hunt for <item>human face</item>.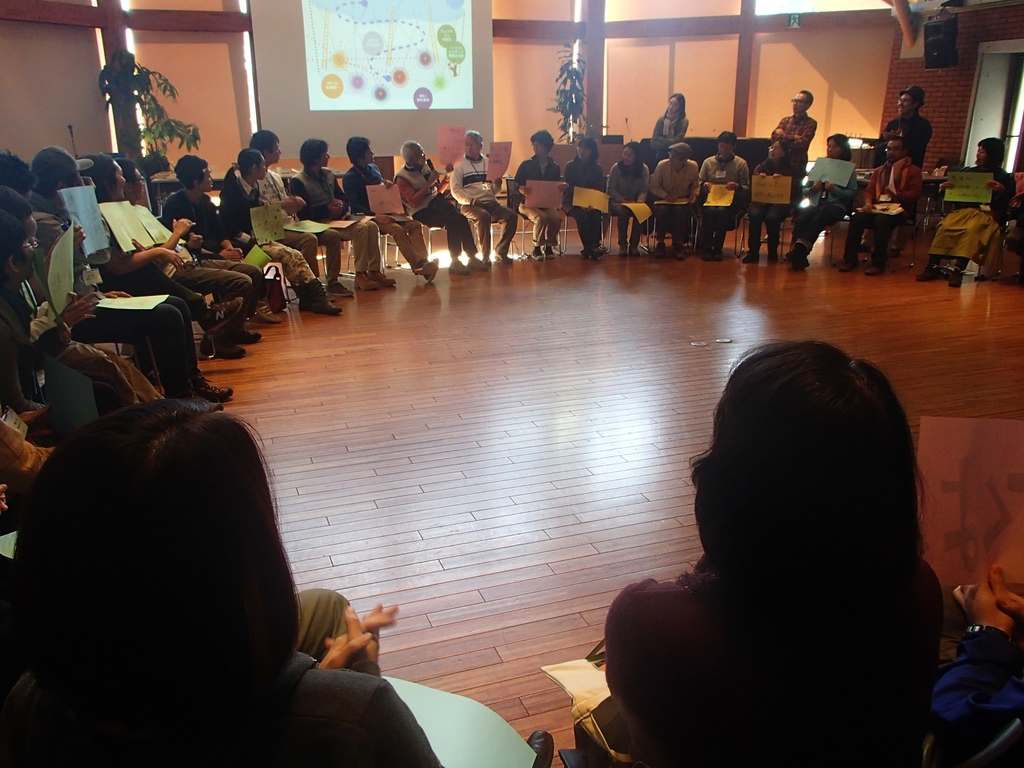
Hunted down at [365,143,373,162].
